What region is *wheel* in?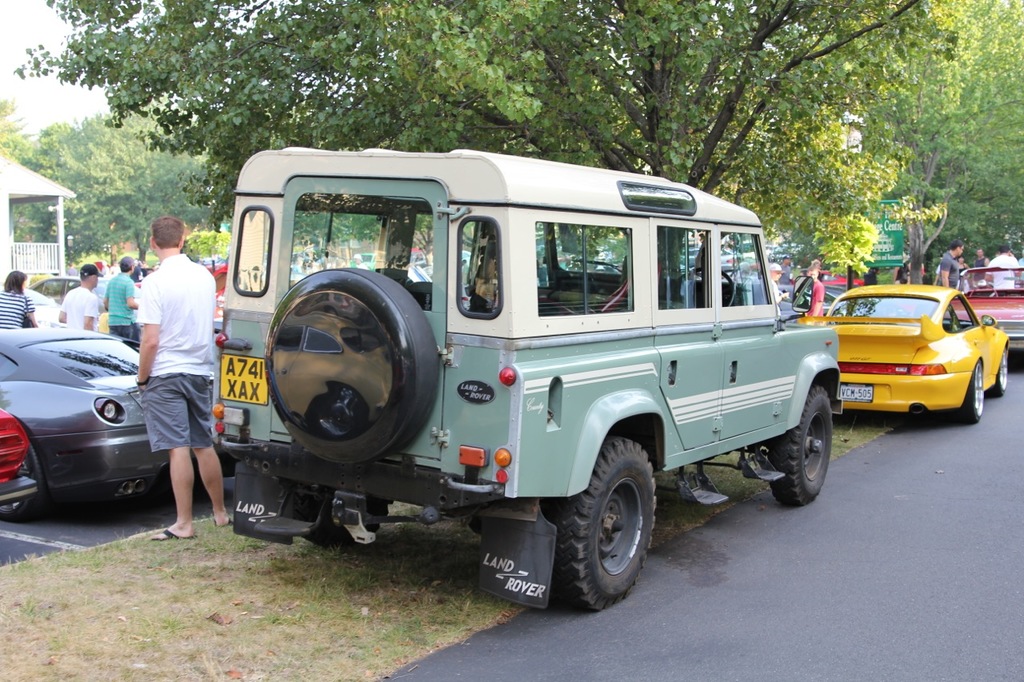
bbox(666, 265, 735, 305).
